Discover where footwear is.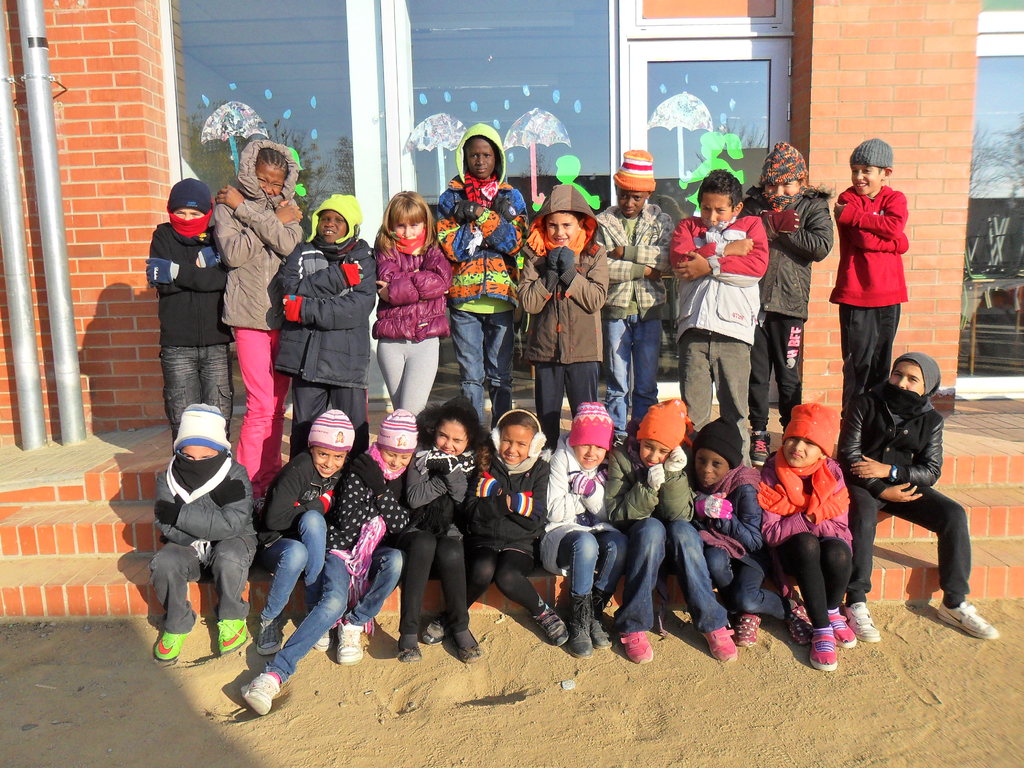
Discovered at 569 588 594 660.
